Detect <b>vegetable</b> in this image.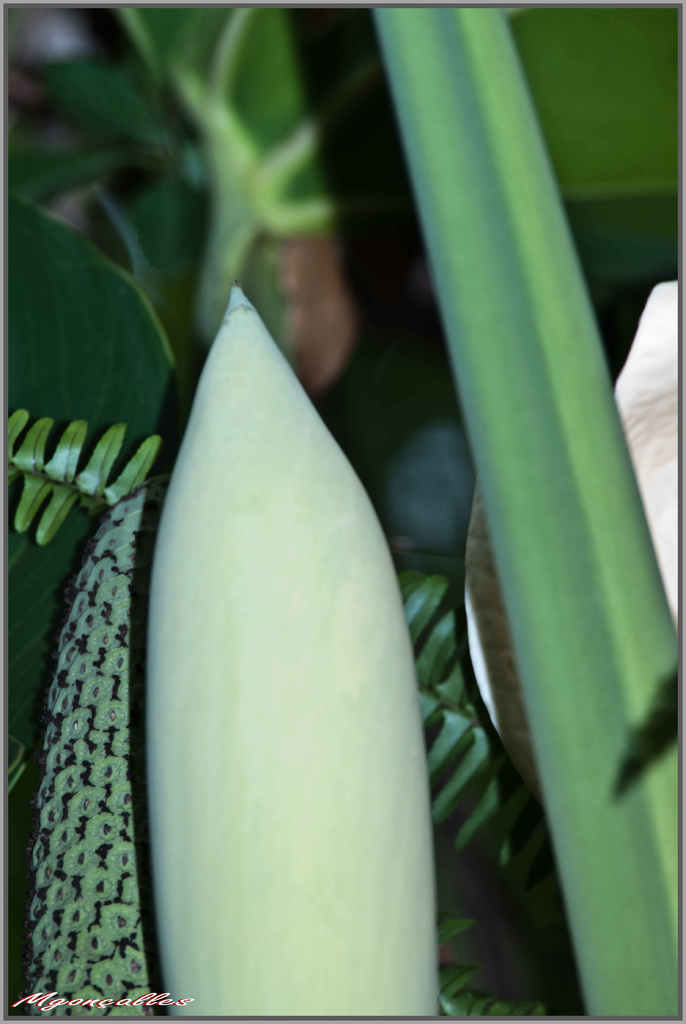
Detection: bbox=[133, 285, 432, 990].
